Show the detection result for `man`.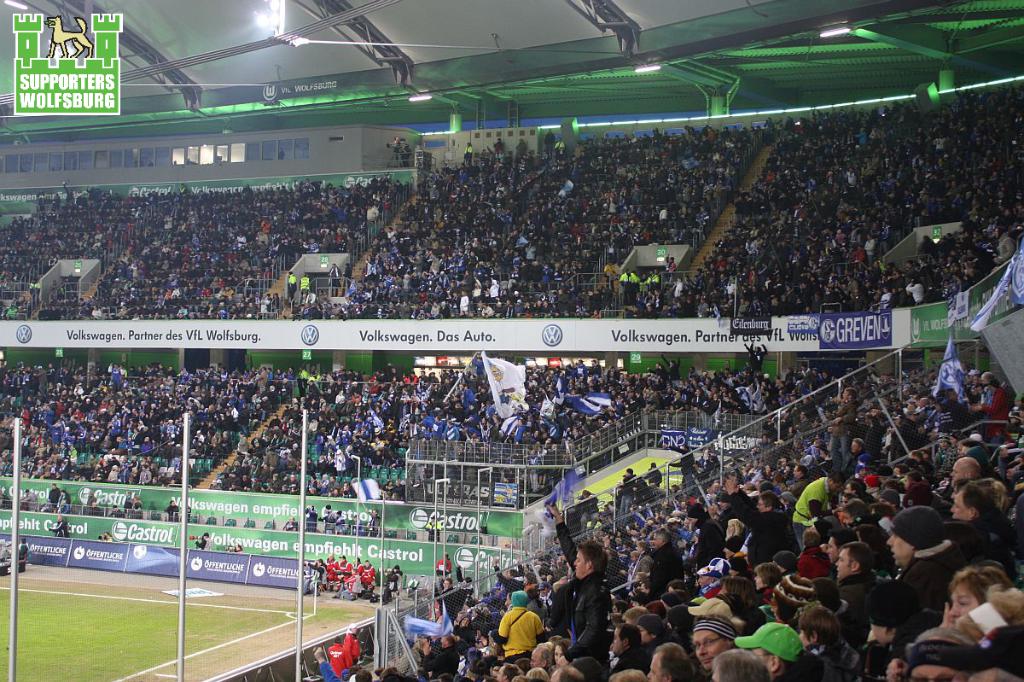
pyautogui.locateOnScreen(945, 479, 1018, 568).
